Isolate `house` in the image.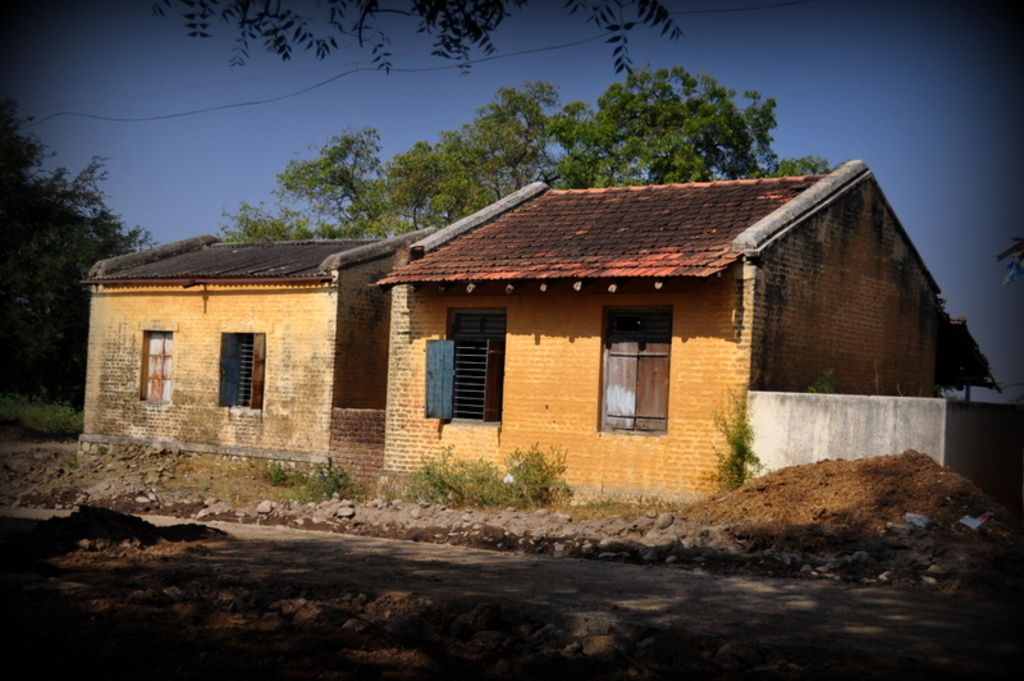
Isolated region: crop(369, 155, 998, 518).
